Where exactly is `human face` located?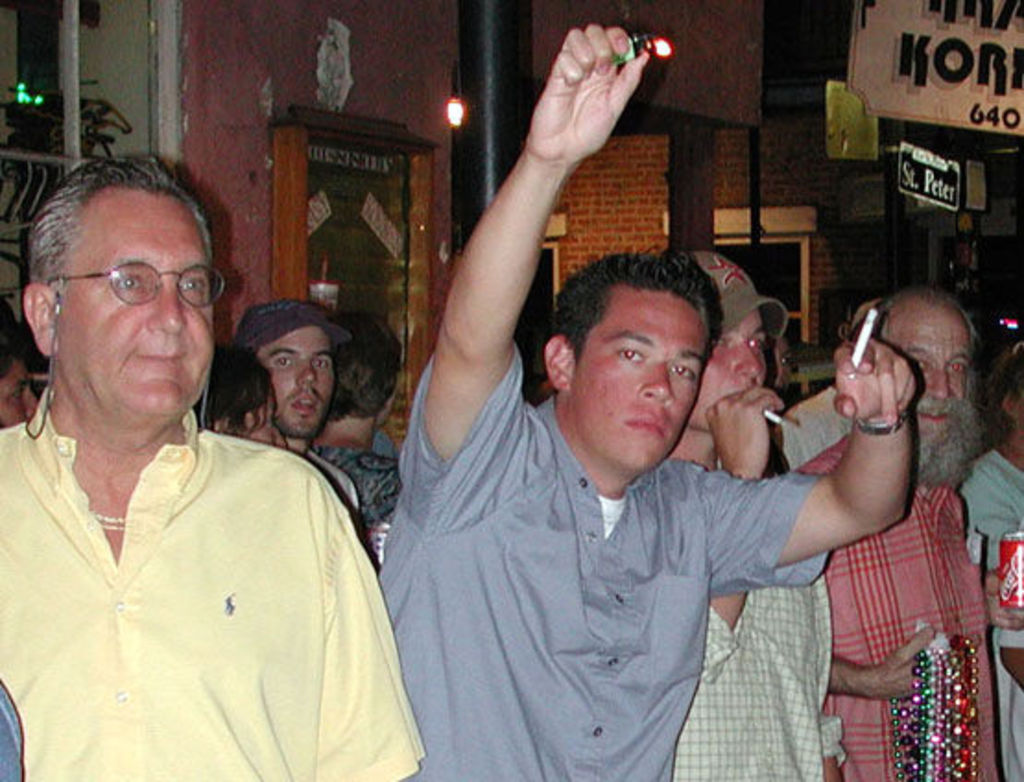
Its bounding box is BBox(264, 325, 336, 437).
